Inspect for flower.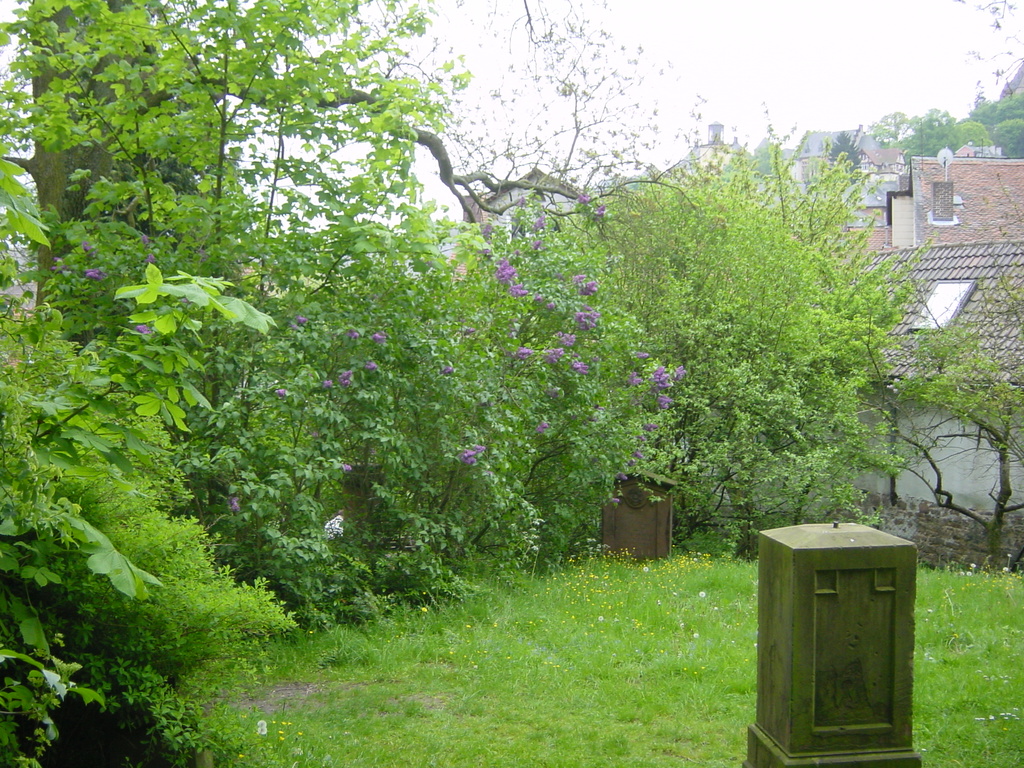
Inspection: bbox=(135, 324, 150, 335).
